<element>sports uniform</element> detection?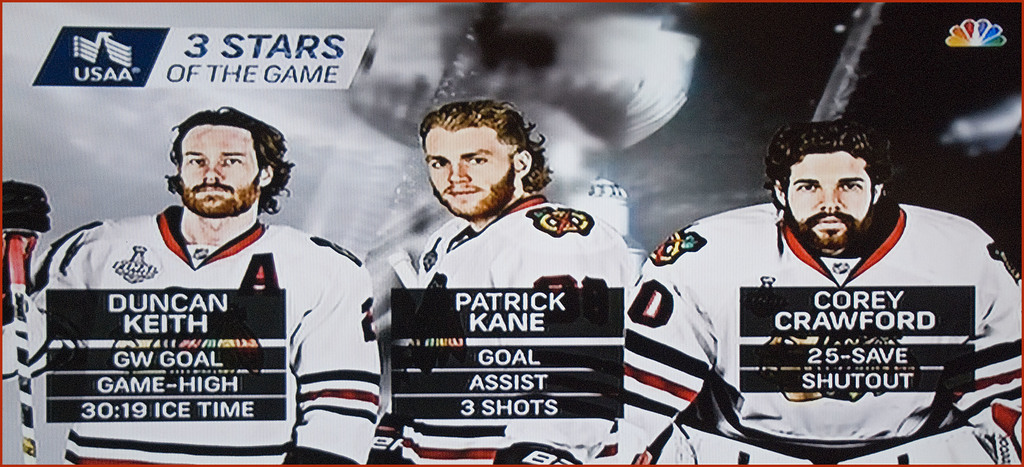
l=34, t=127, r=336, b=436
